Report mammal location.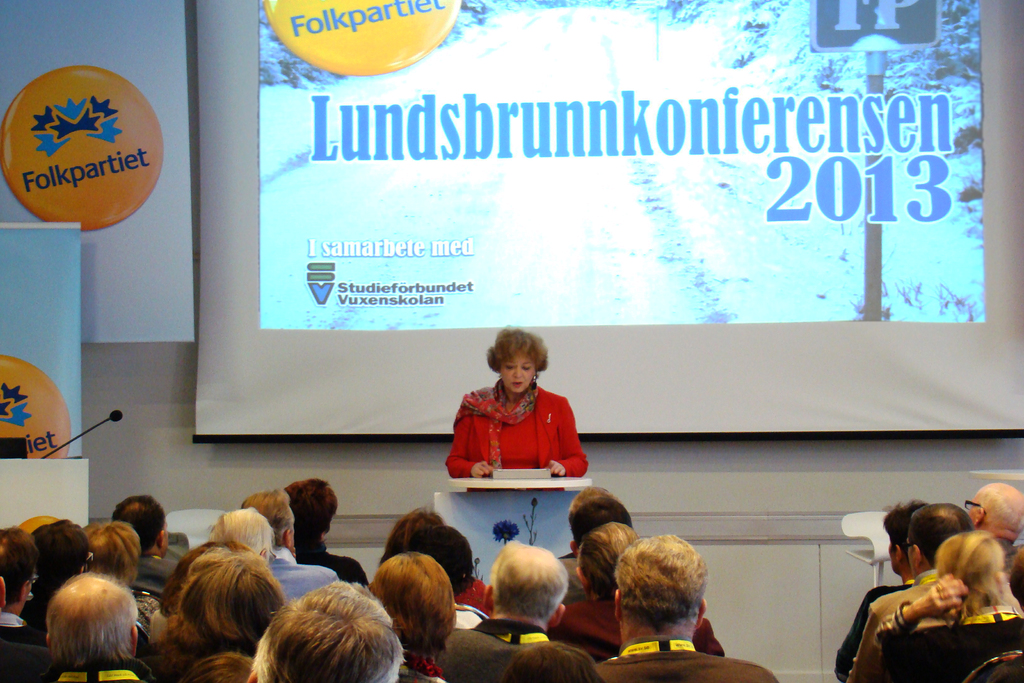
Report: 0/573/54/680.
